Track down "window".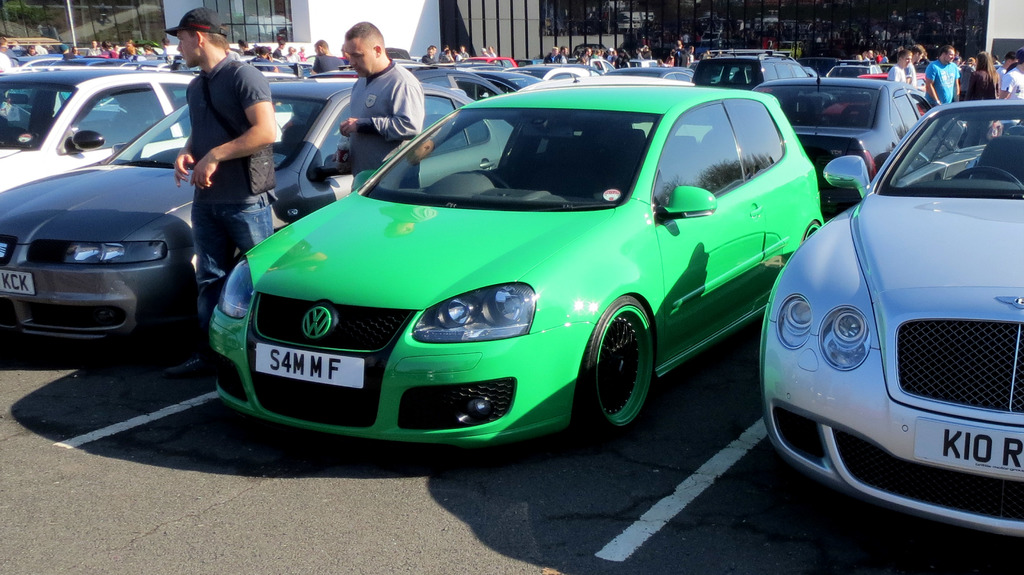
Tracked to bbox=[779, 65, 797, 78].
